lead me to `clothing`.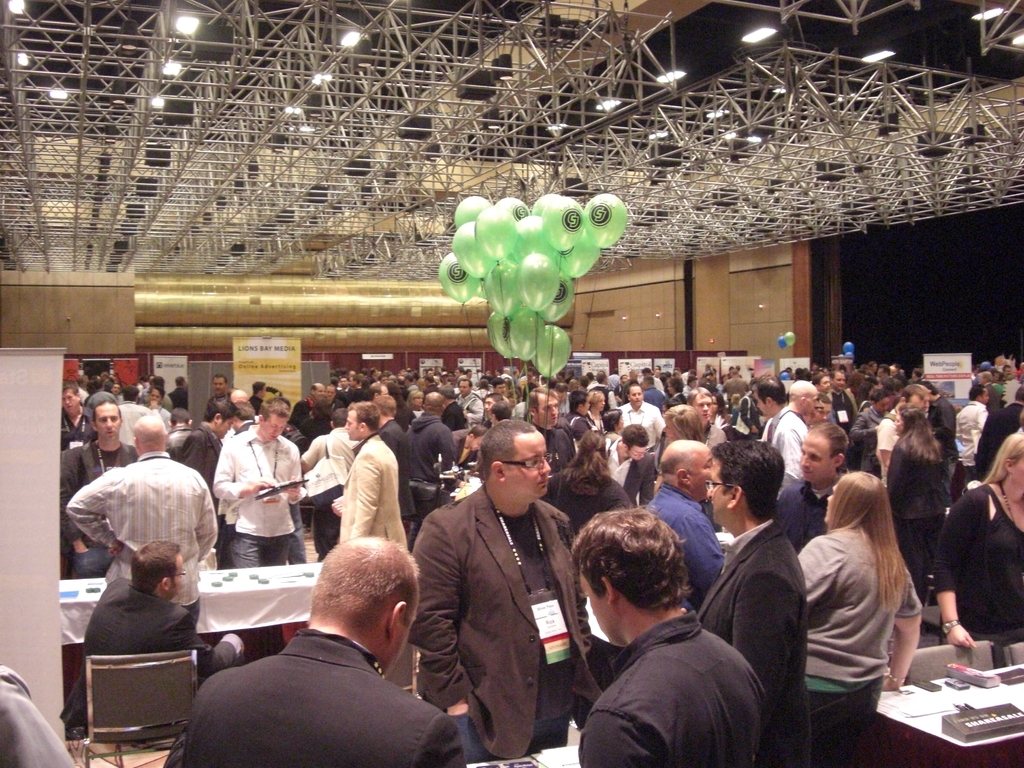
Lead to l=929, t=477, r=1023, b=646.
